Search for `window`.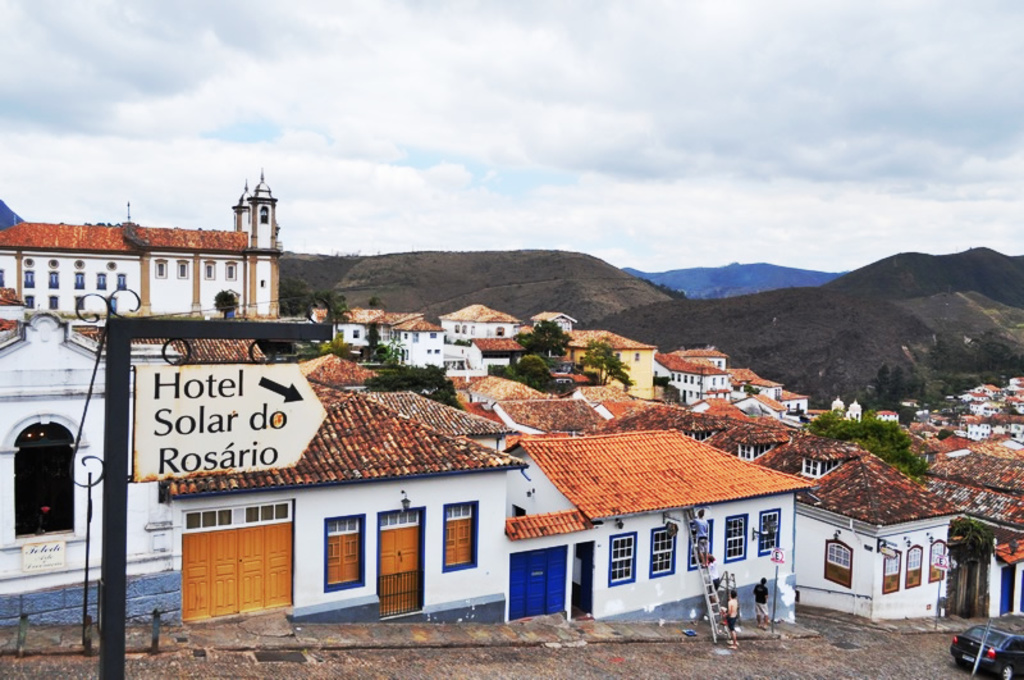
Found at 19/266/36/284.
